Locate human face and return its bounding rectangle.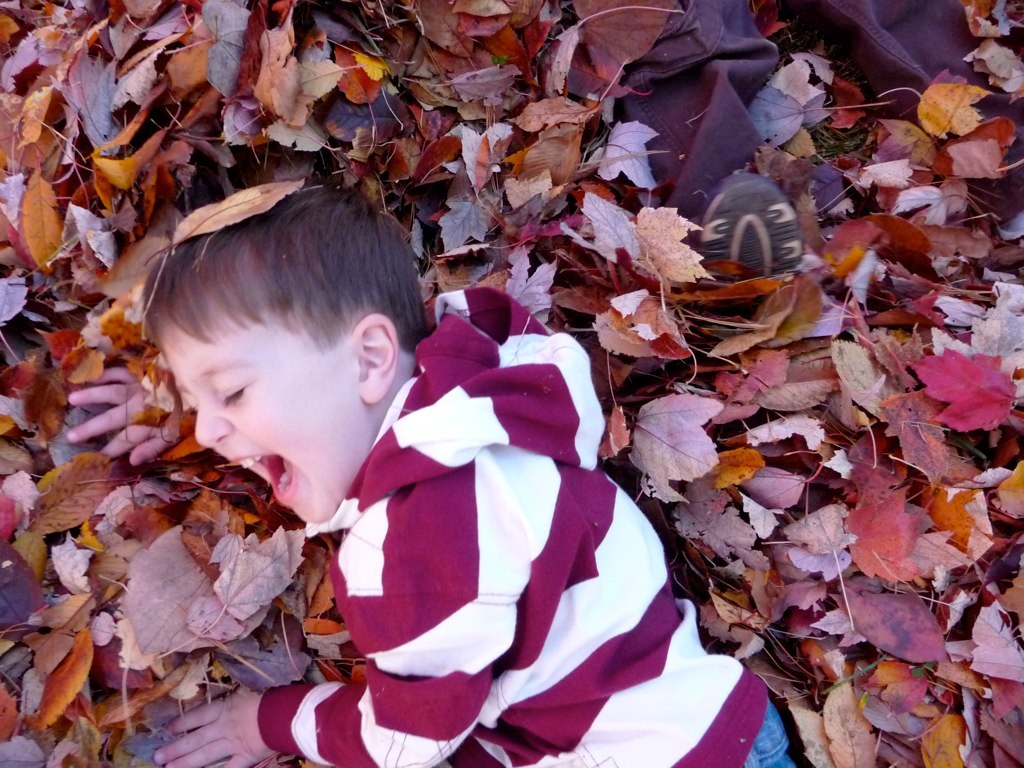
bbox(164, 326, 361, 520).
